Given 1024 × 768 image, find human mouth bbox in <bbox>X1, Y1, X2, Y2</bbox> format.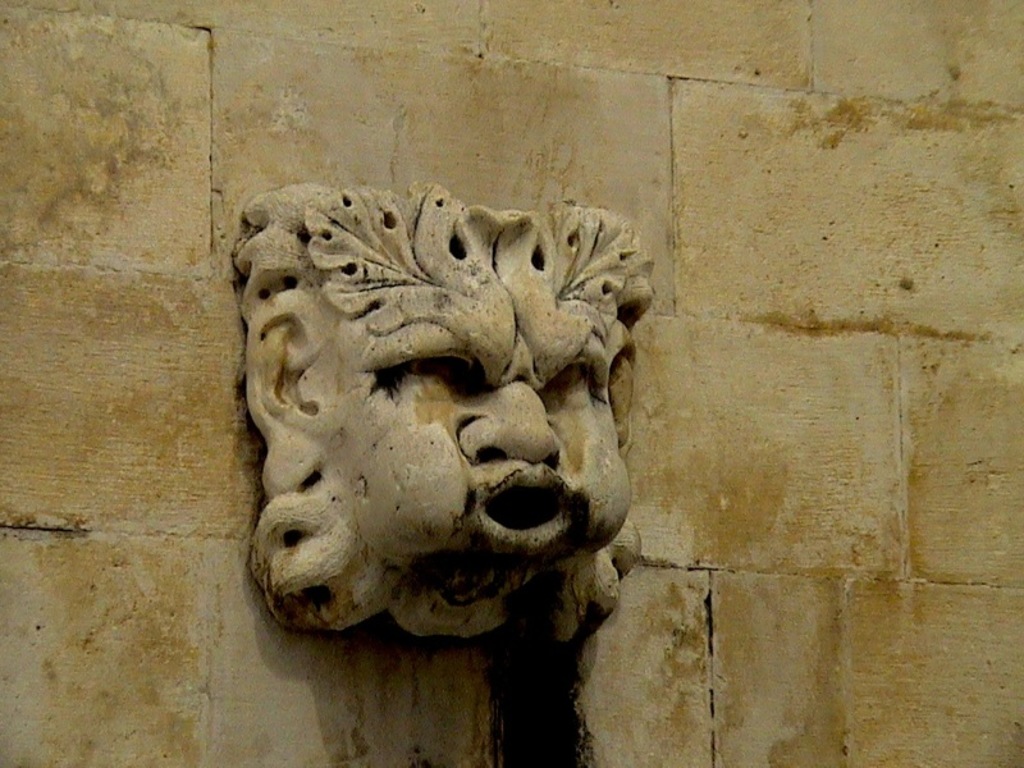
<bbox>479, 462, 571, 553</bbox>.
